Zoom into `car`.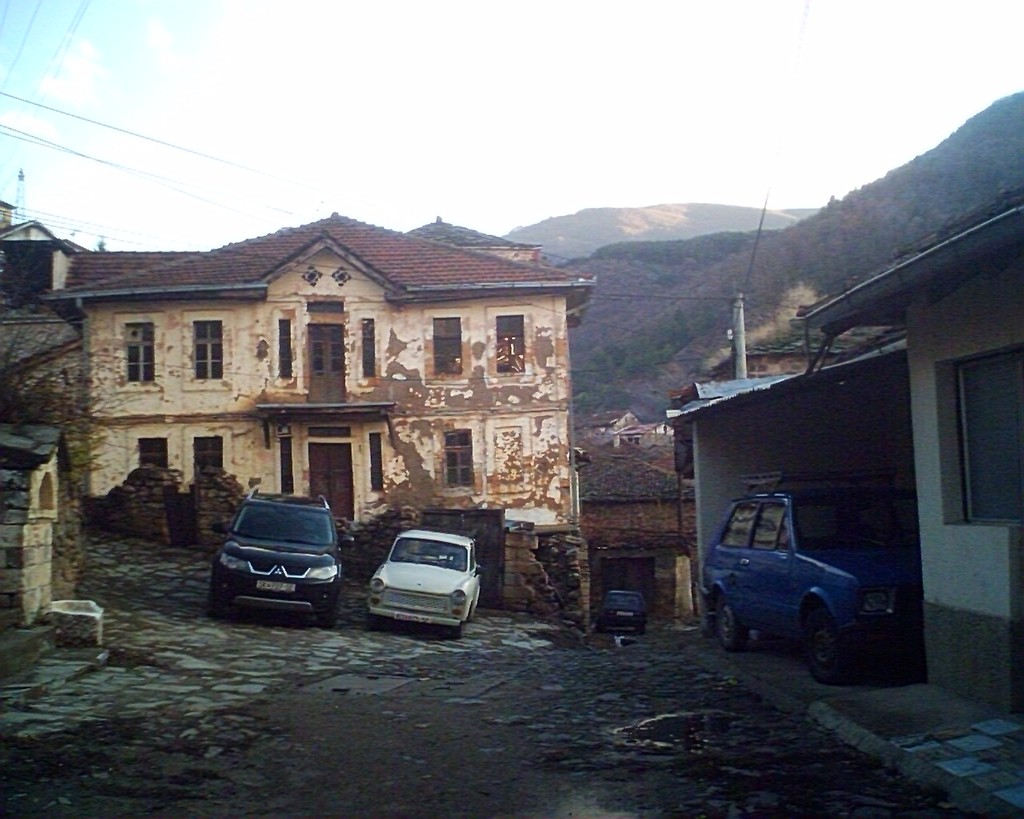
Zoom target: l=596, t=588, r=648, b=633.
